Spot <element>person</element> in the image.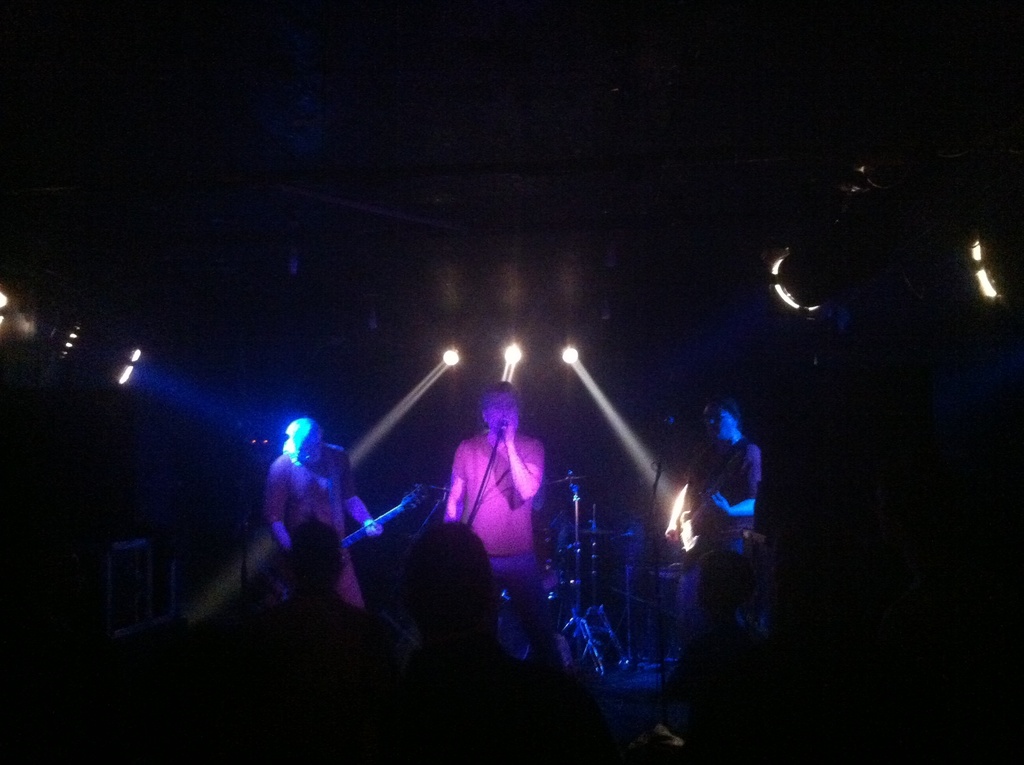
<element>person</element> found at [left=660, top=405, right=757, bottom=615].
